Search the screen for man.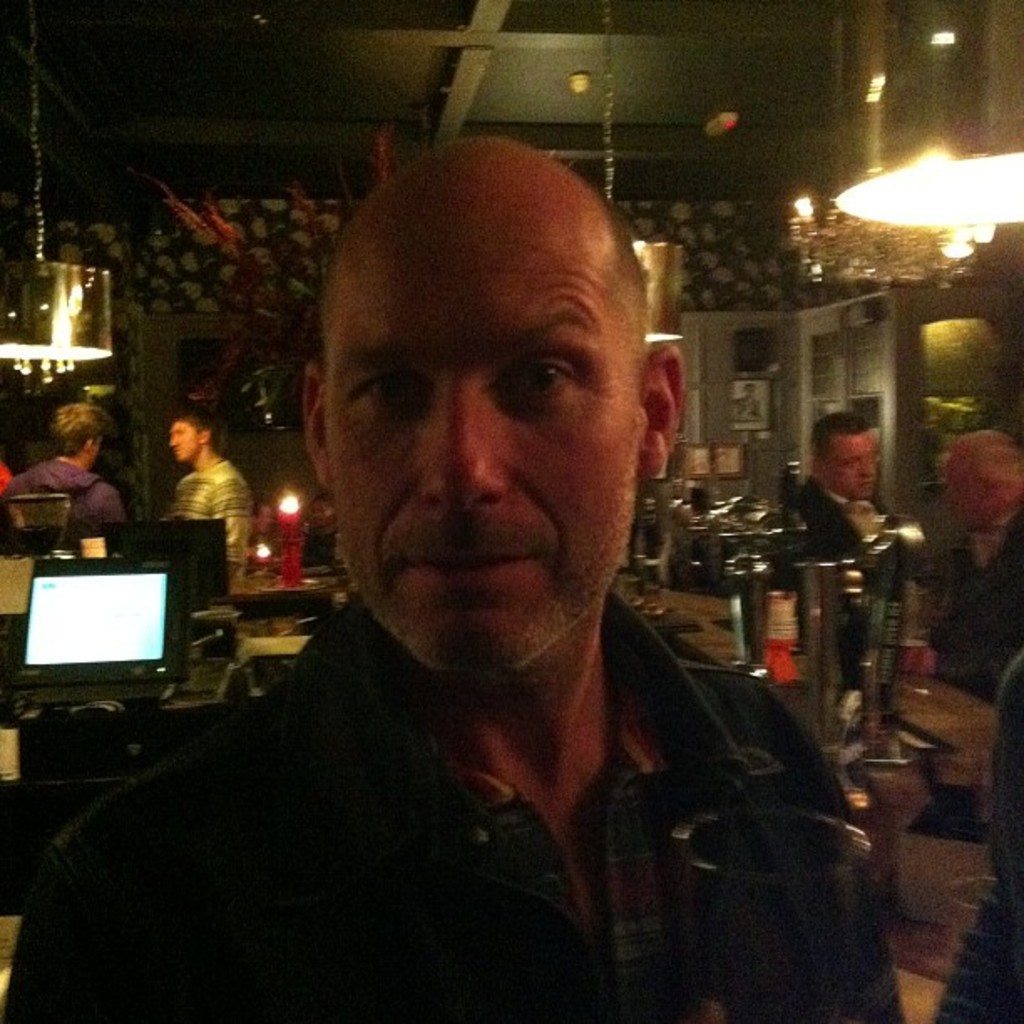
Found at x1=306 y1=494 x2=333 y2=569.
